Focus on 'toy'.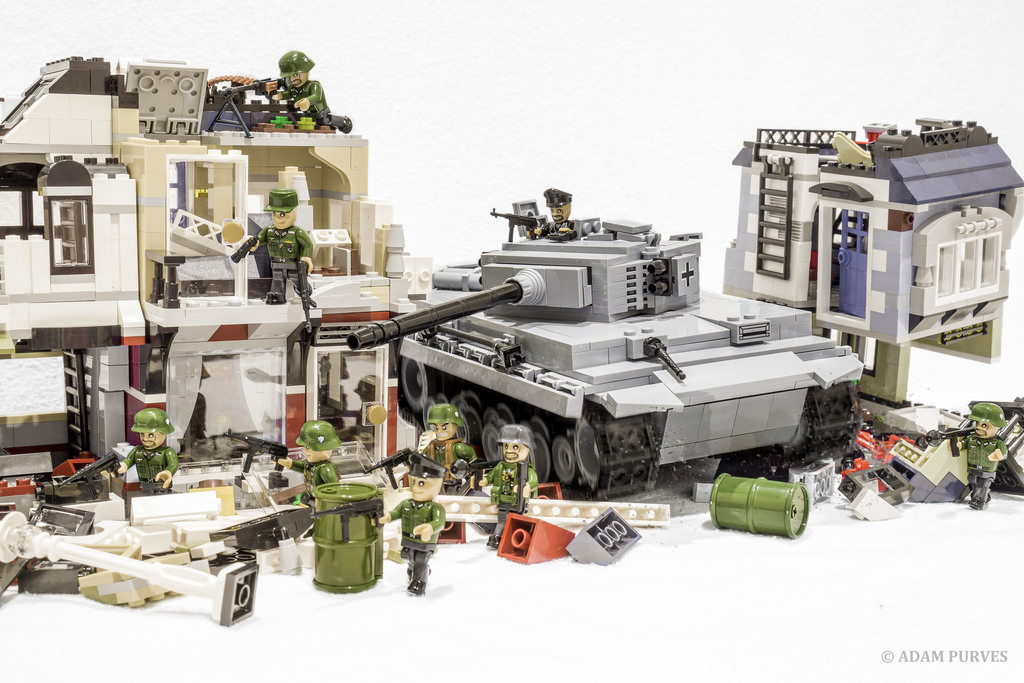
Focused at [479,423,532,513].
